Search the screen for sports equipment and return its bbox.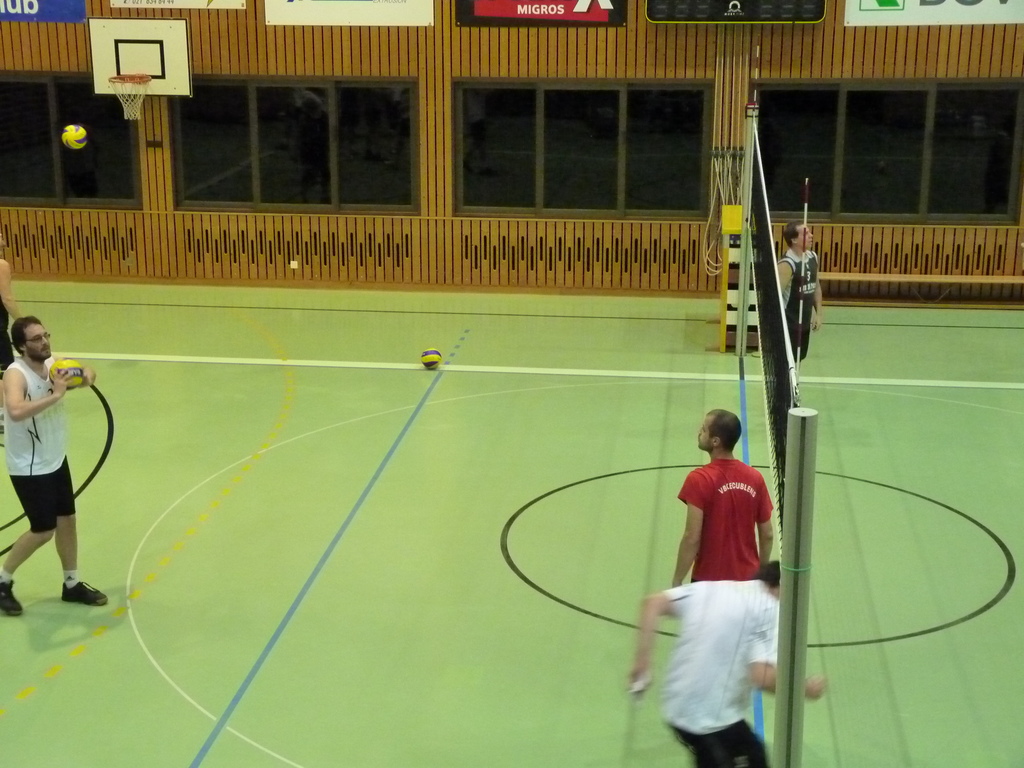
Found: (left=60, top=121, right=90, bottom=147).
